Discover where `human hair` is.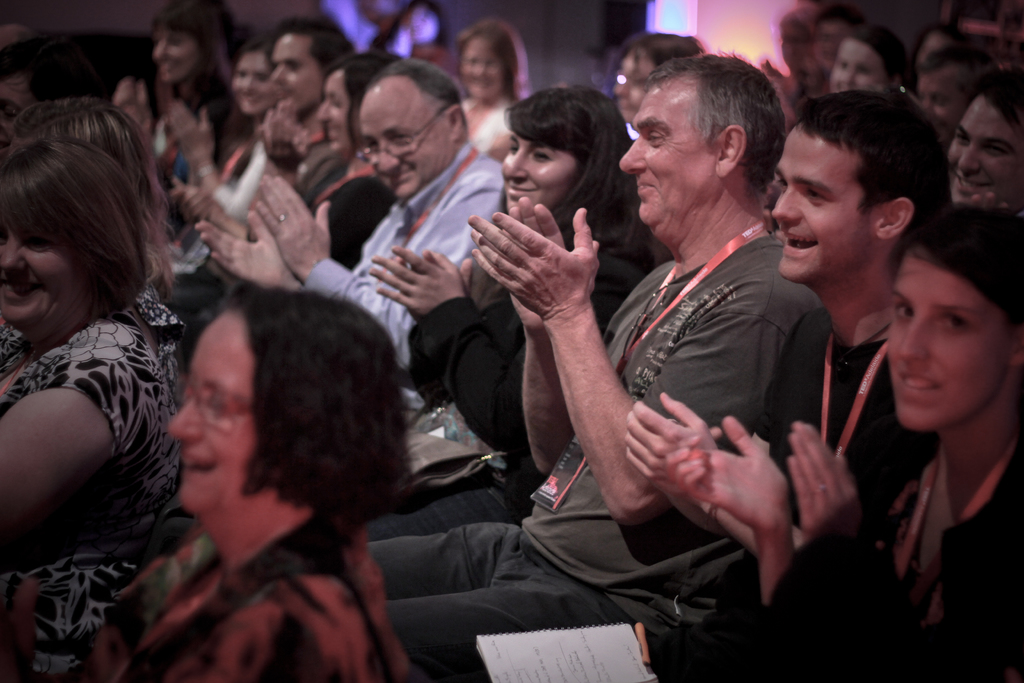
Discovered at detection(359, 63, 479, 197).
